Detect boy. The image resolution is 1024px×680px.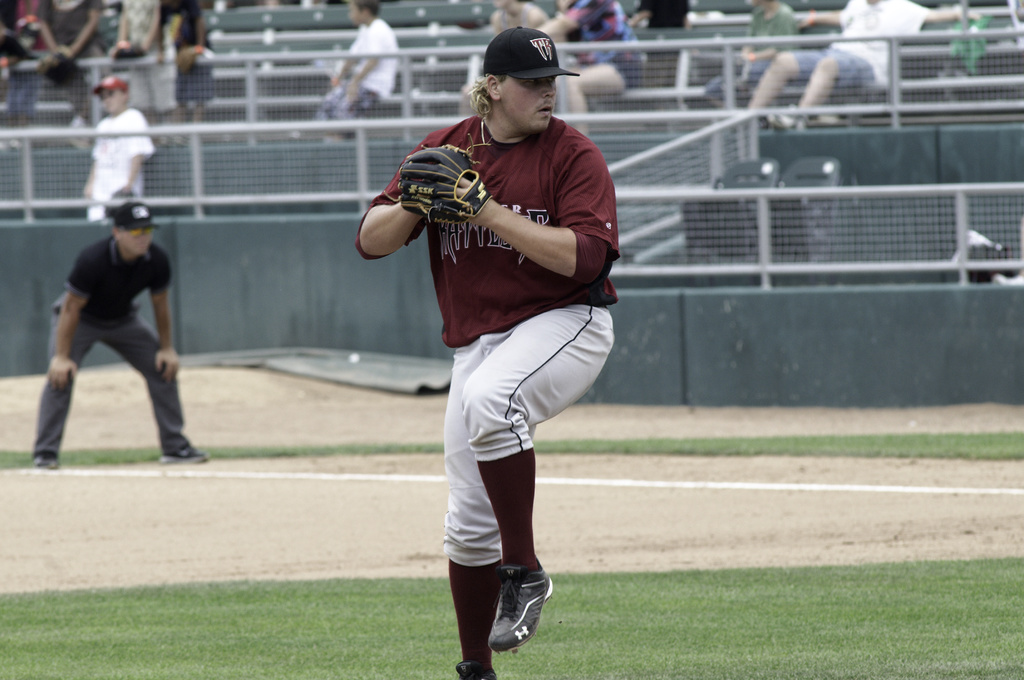
(309, 0, 397, 143).
